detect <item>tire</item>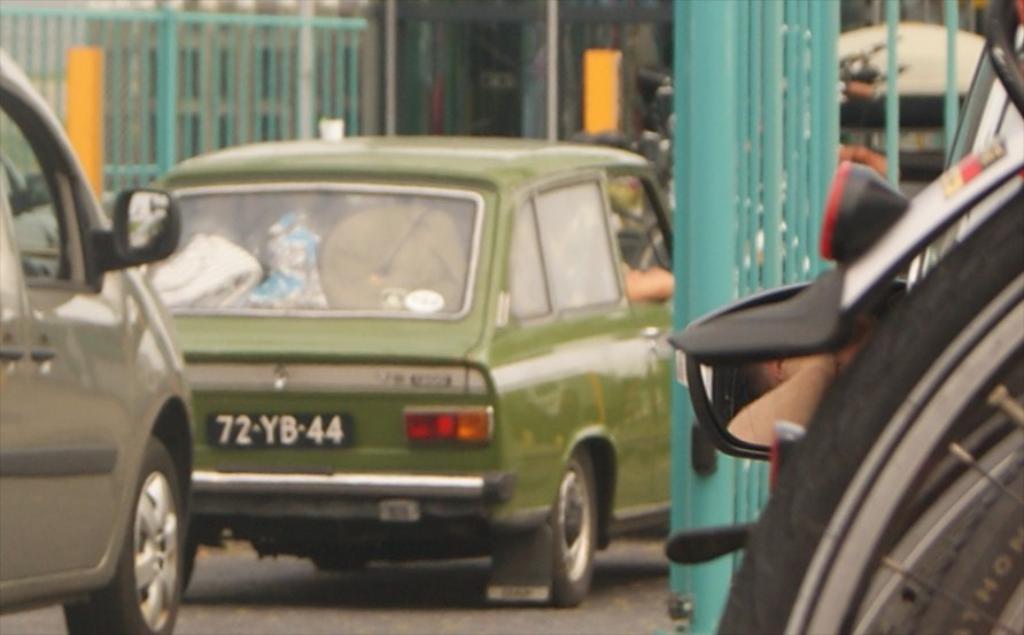
BBox(317, 553, 379, 578)
